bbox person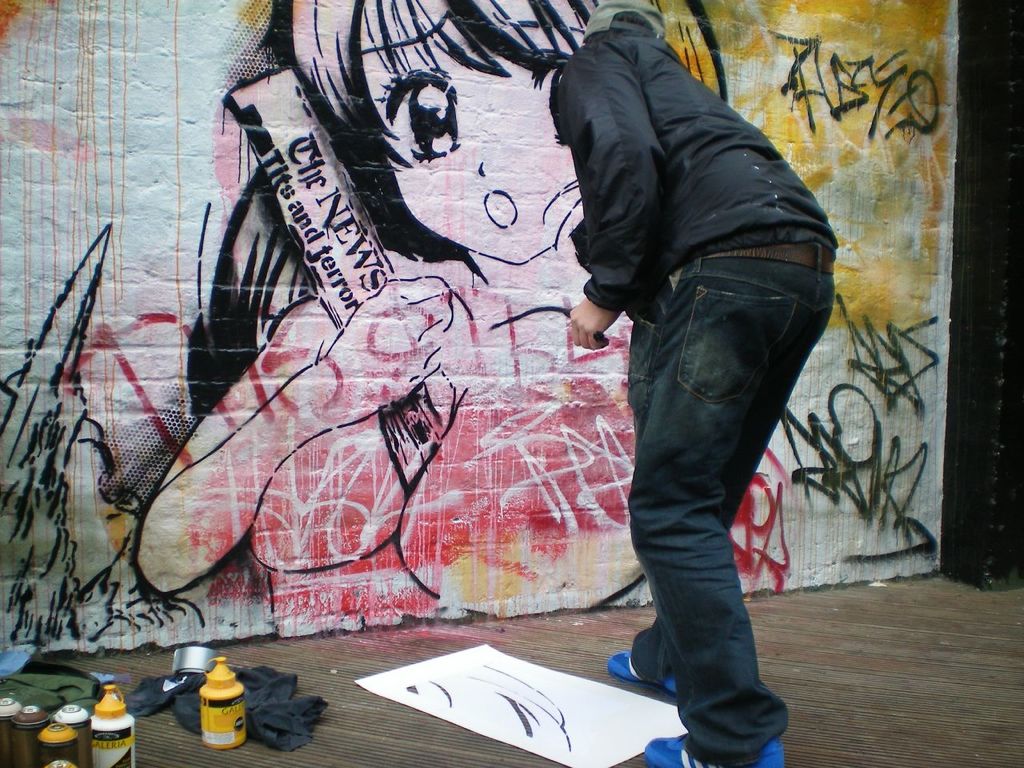
[134,0,727,639]
